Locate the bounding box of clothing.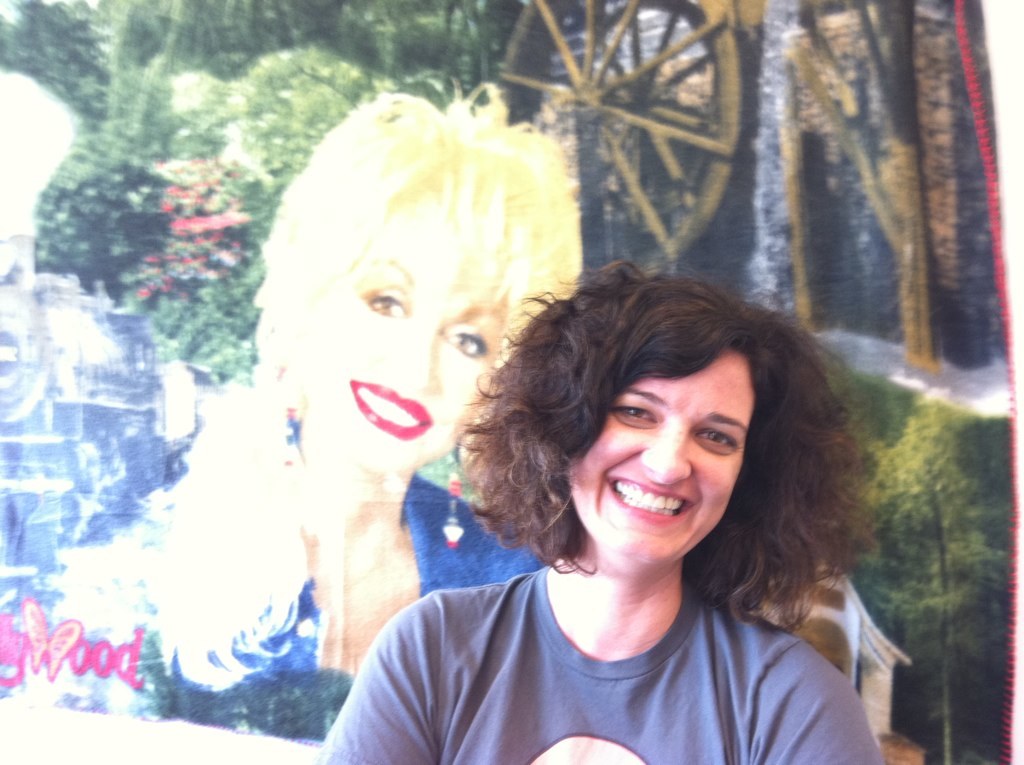
Bounding box: detection(314, 558, 886, 764).
